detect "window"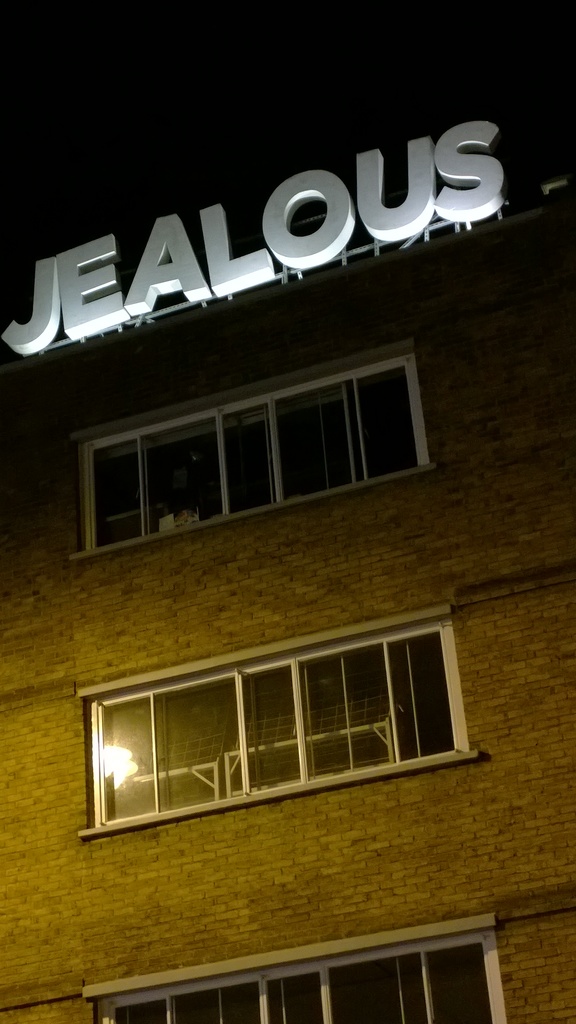
x1=124 y1=616 x2=494 y2=817
